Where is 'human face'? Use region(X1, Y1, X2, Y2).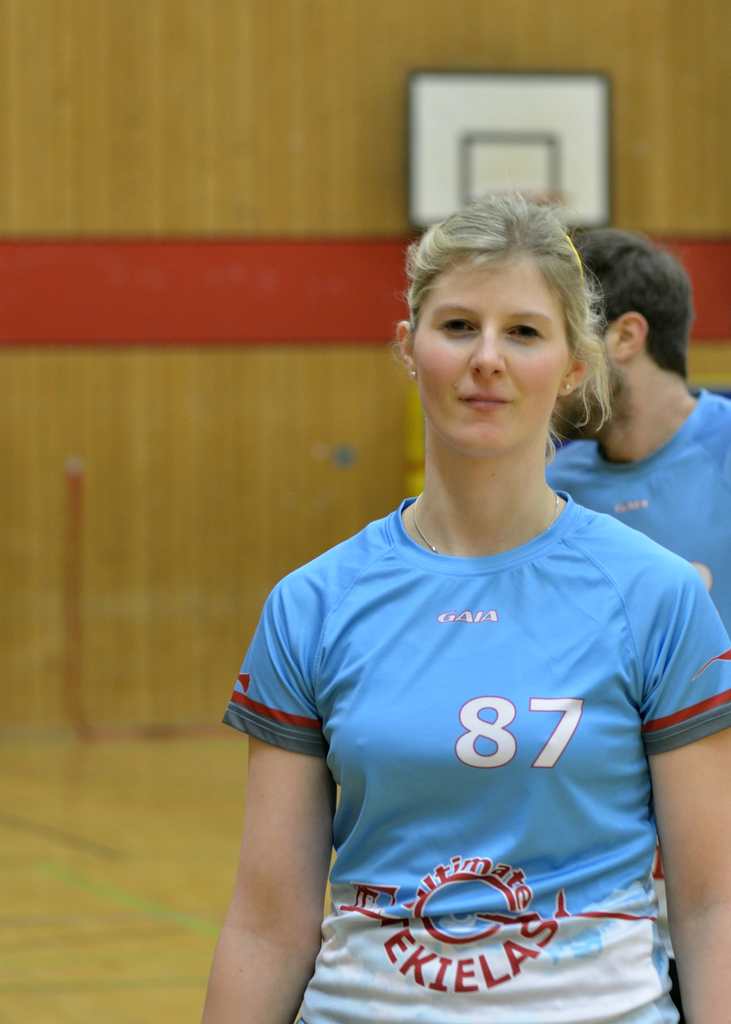
region(413, 248, 572, 449).
